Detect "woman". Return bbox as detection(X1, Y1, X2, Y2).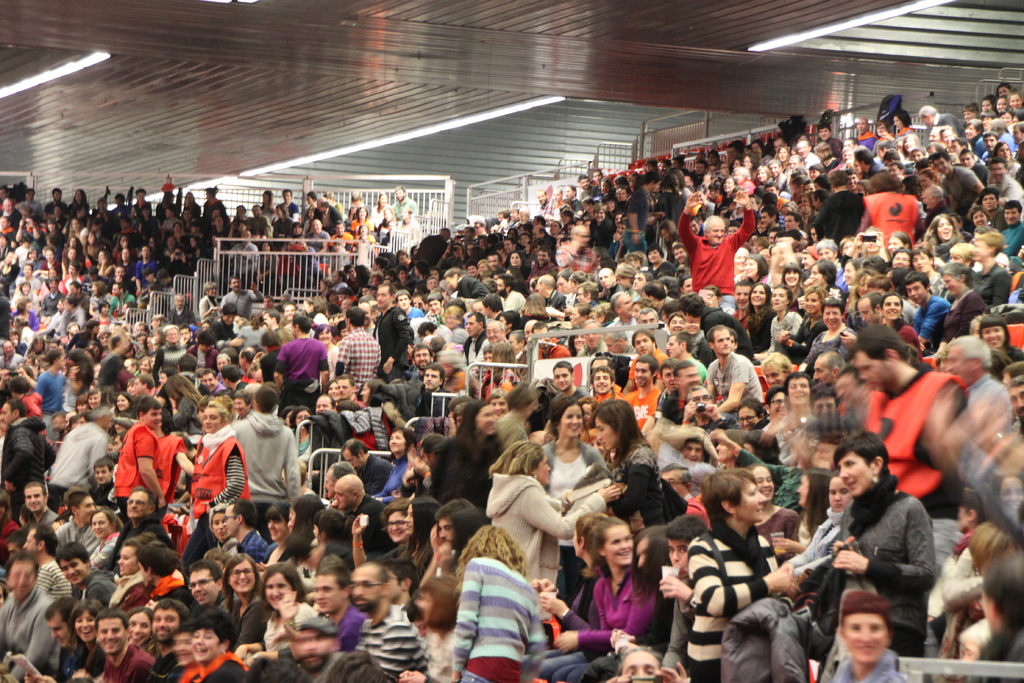
detection(661, 463, 810, 682).
